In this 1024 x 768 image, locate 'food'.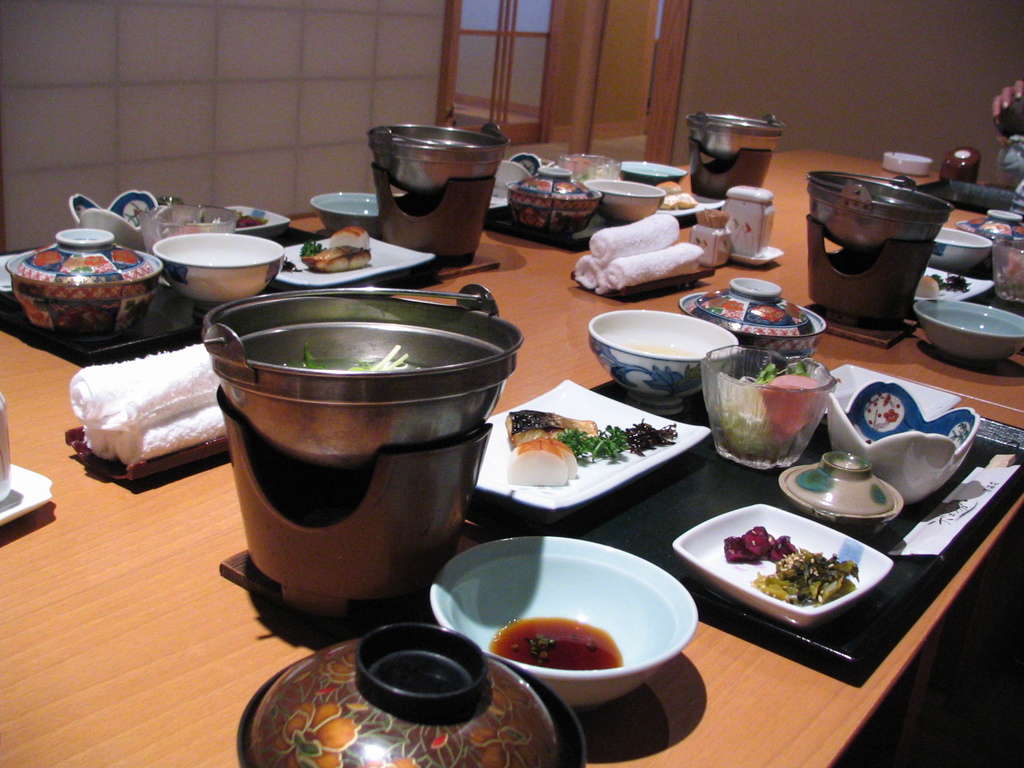
Bounding box: x1=235 y1=209 x2=267 y2=230.
